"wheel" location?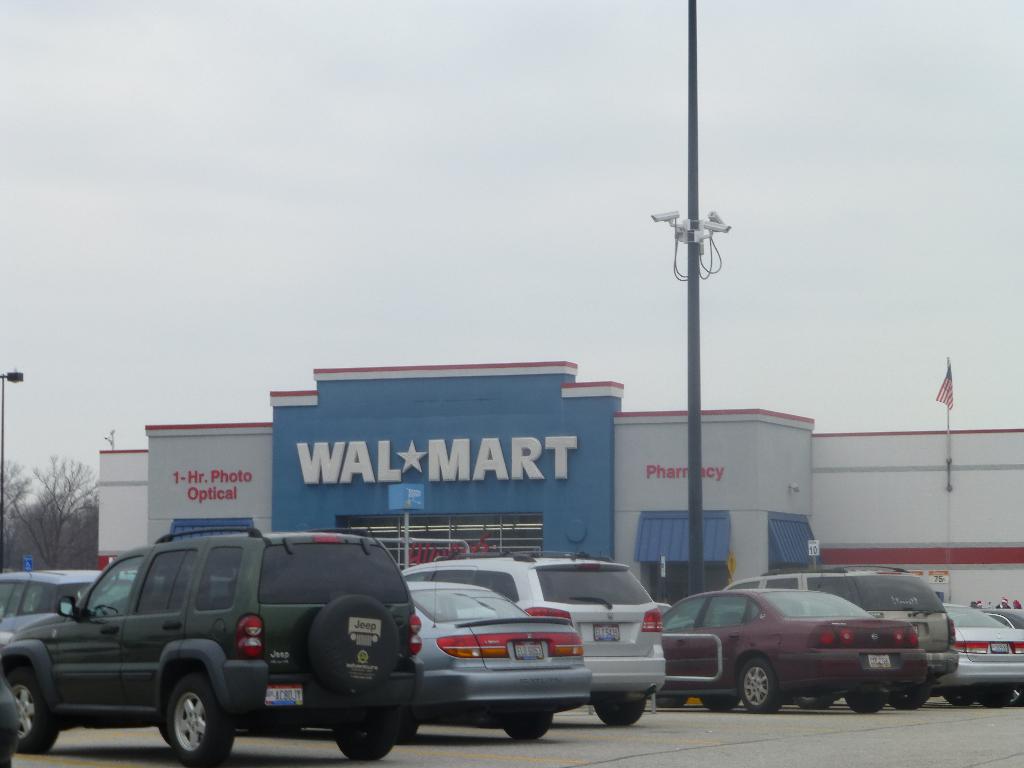
l=890, t=683, r=929, b=708
